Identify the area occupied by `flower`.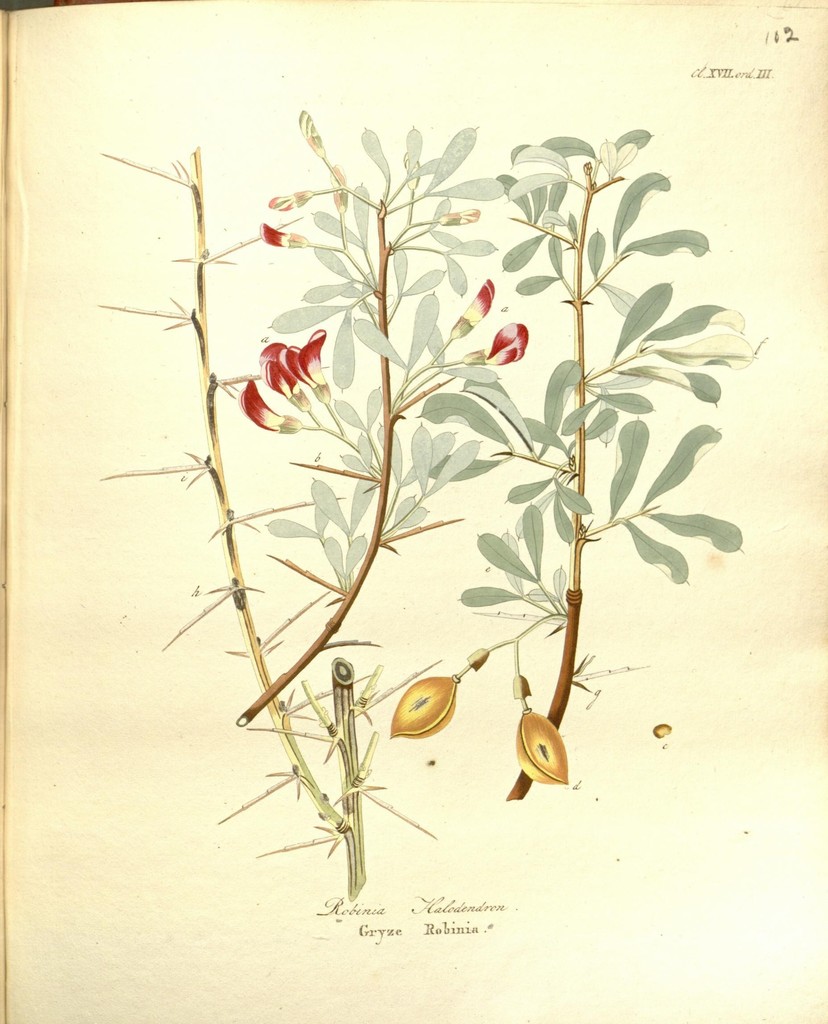
Area: <region>461, 321, 533, 366</region>.
